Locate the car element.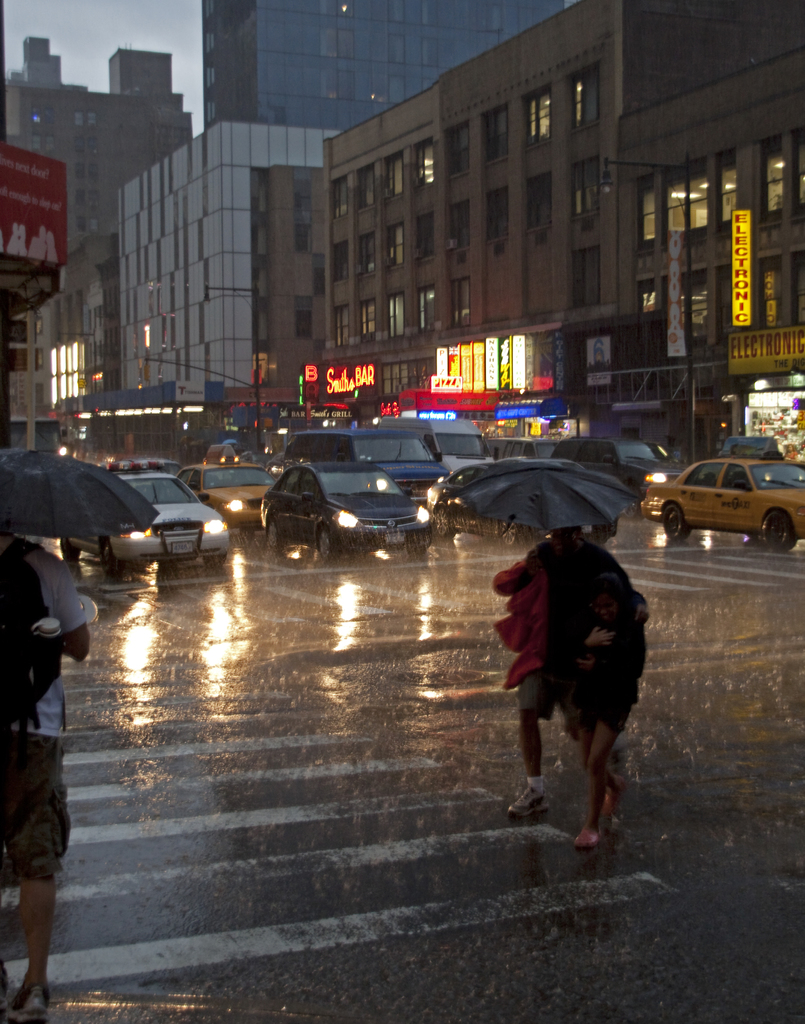
Element bbox: 260, 465, 434, 564.
